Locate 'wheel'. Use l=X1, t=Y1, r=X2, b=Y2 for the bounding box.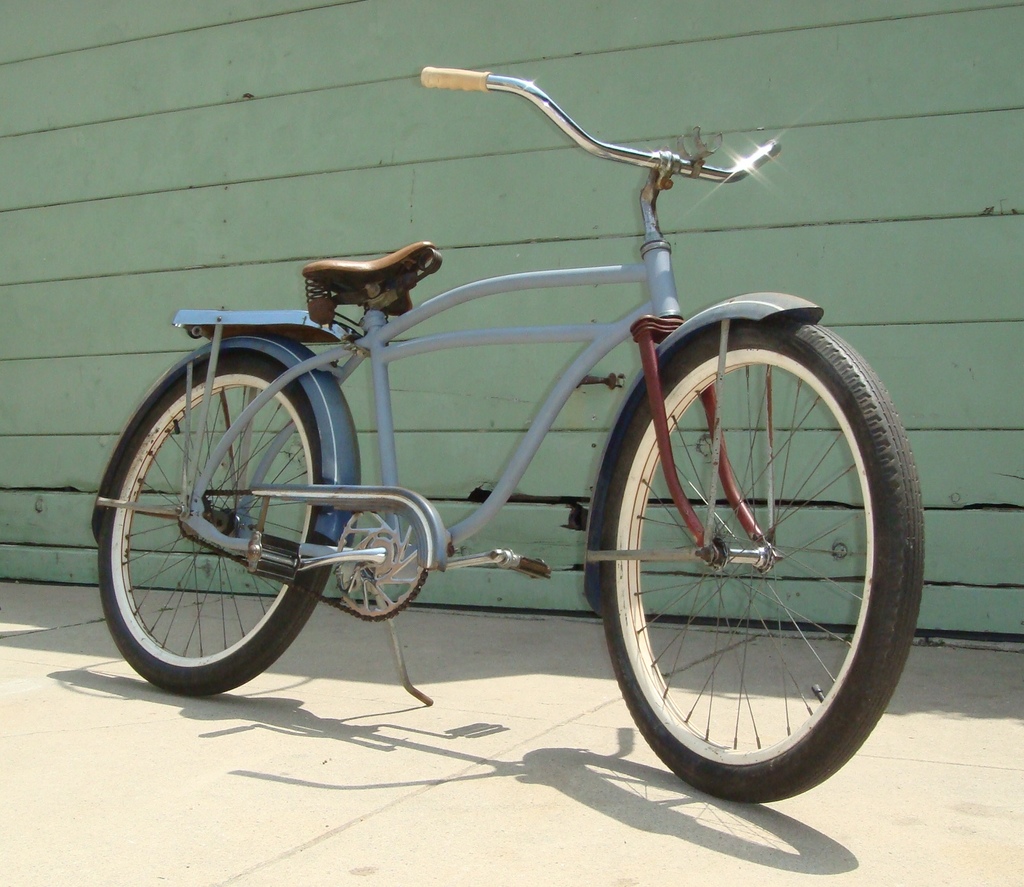
l=95, t=345, r=356, b=693.
